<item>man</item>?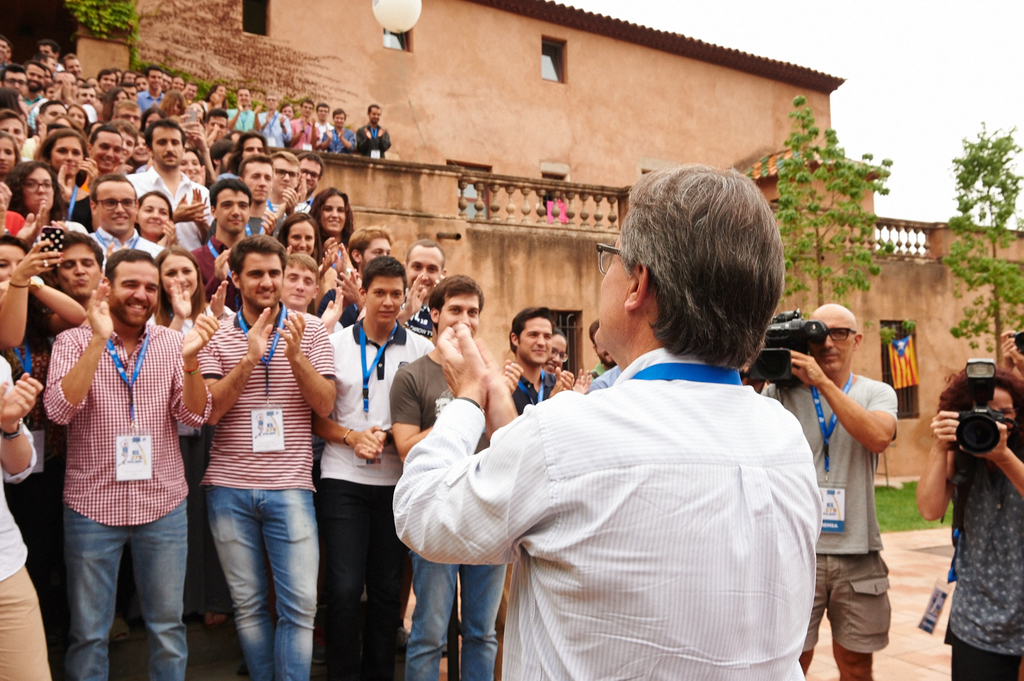
detection(74, 165, 163, 280)
